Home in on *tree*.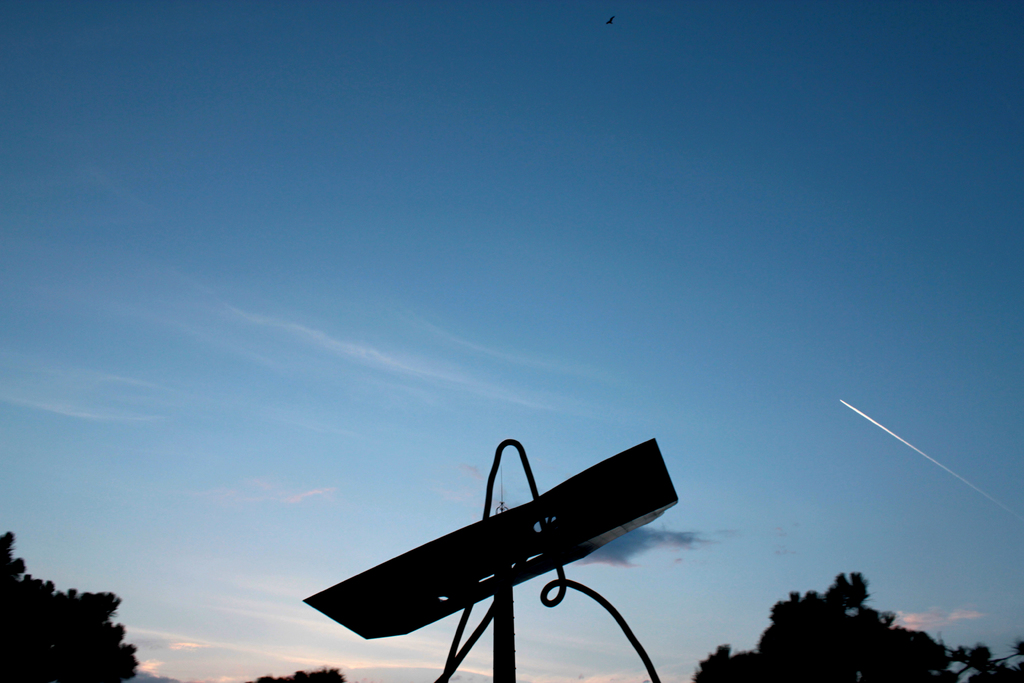
Homed in at [left=257, top=664, right=342, bottom=682].
